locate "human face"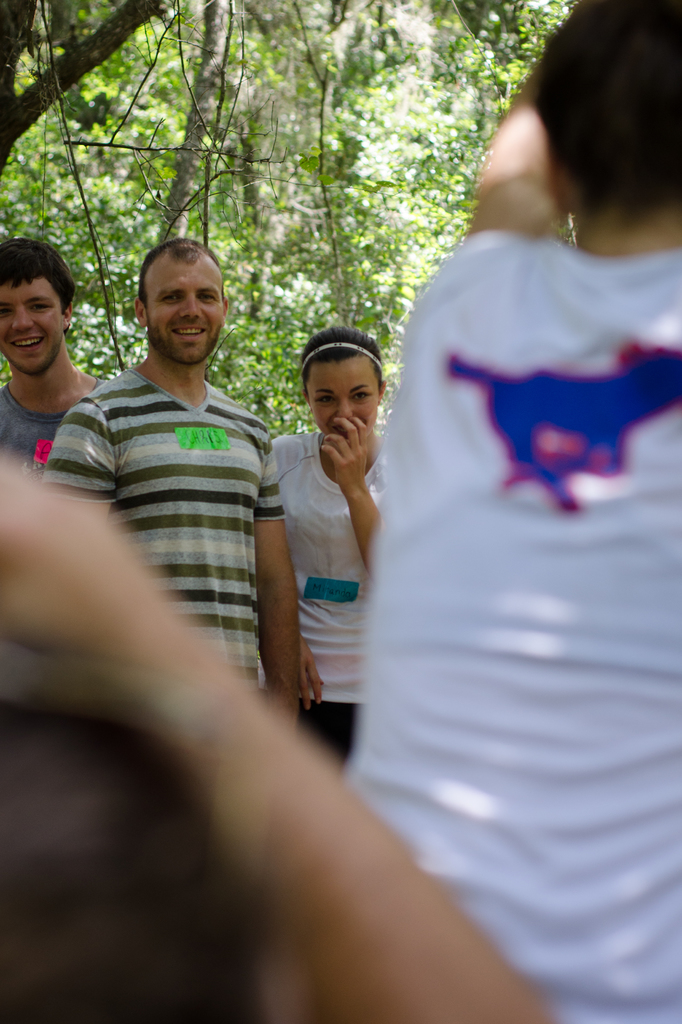
[0, 270, 72, 375]
